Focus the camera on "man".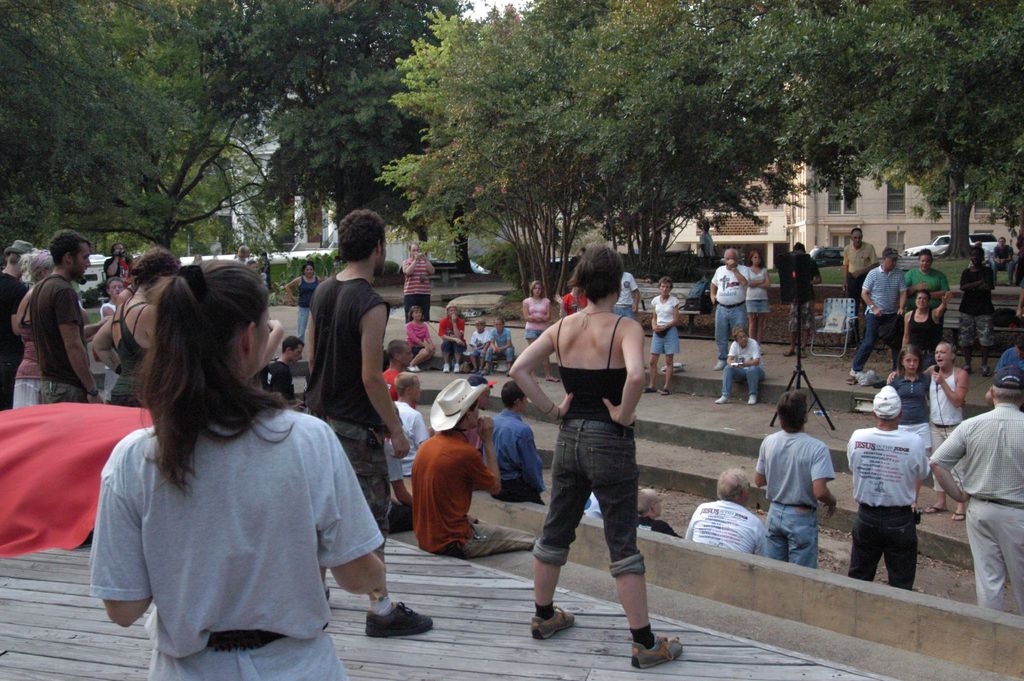
Focus region: l=481, t=378, r=551, b=508.
